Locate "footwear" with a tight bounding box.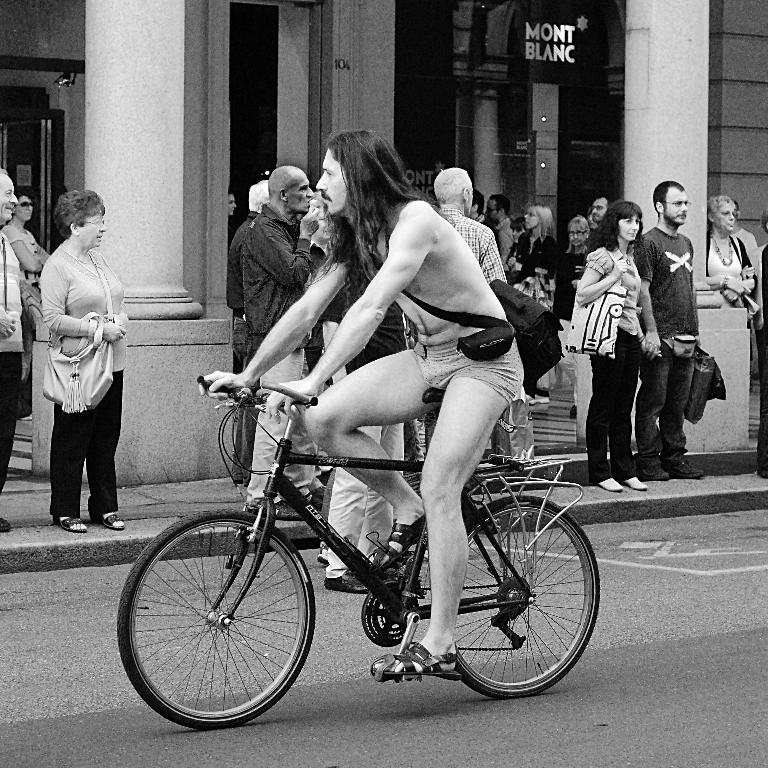
Rect(272, 495, 304, 518).
